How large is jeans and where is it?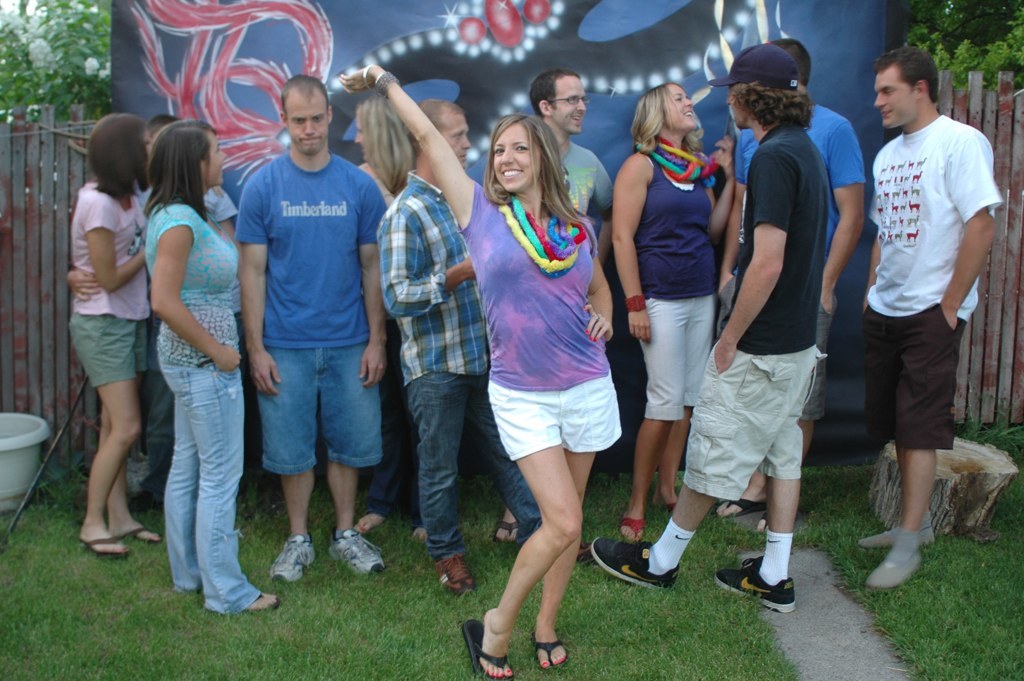
Bounding box: Rect(648, 295, 708, 420).
